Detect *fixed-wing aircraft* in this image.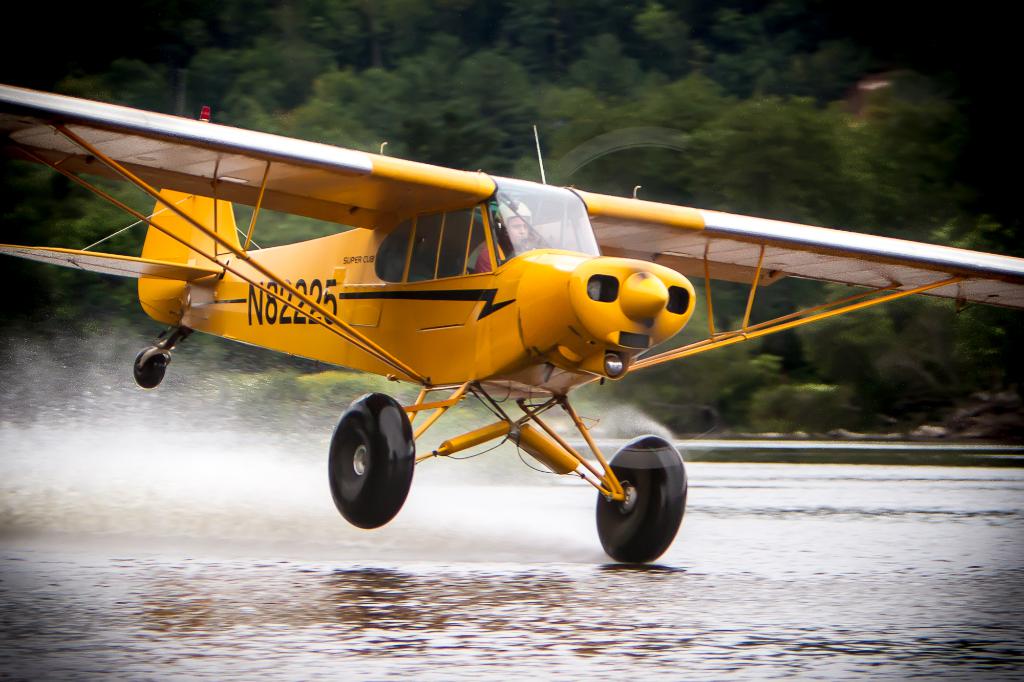
Detection: <box>0,83,1023,564</box>.
